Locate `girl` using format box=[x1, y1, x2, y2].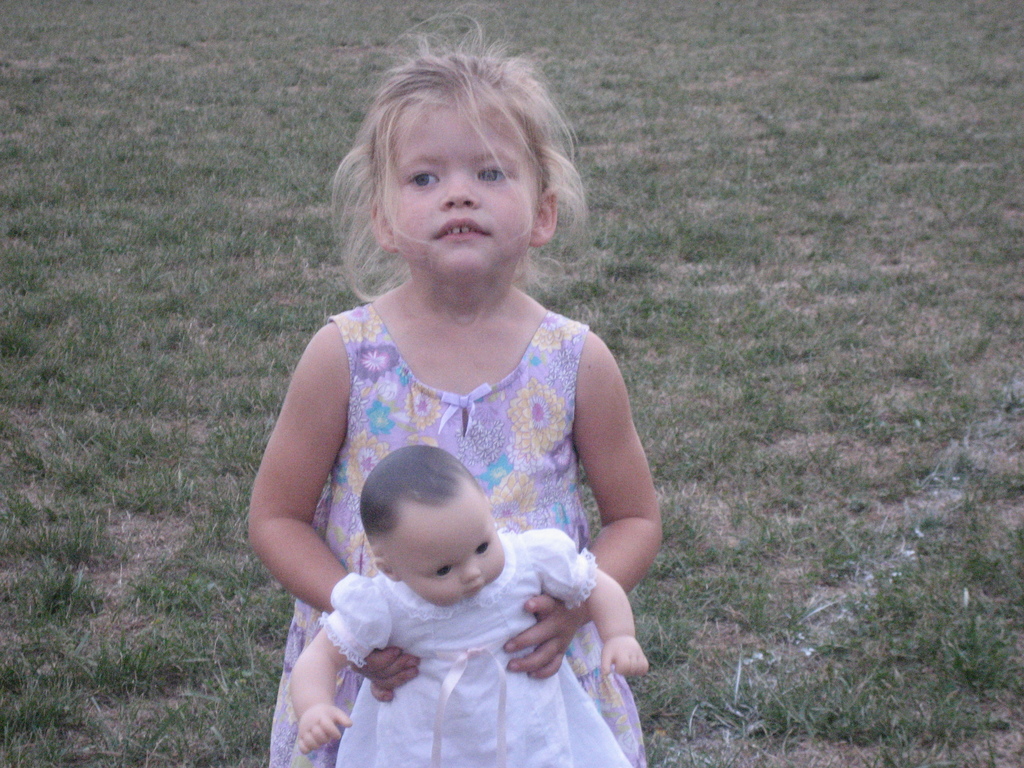
box=[244, 54, 658, 767].
